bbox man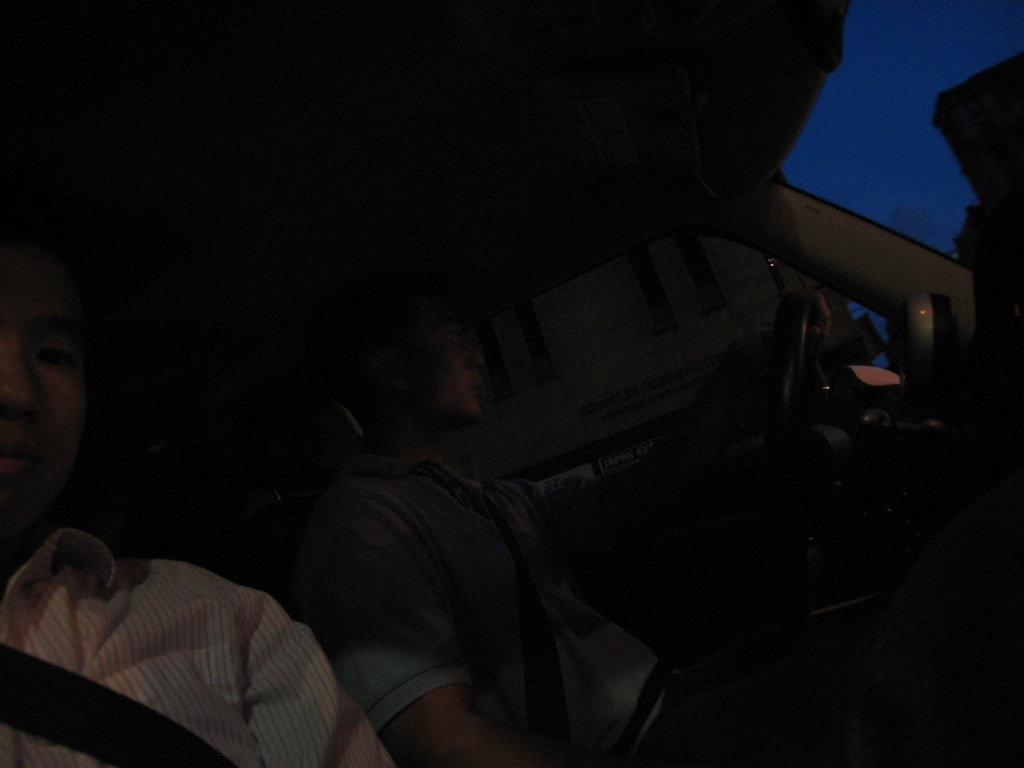
(0, 294, 387, 767)
